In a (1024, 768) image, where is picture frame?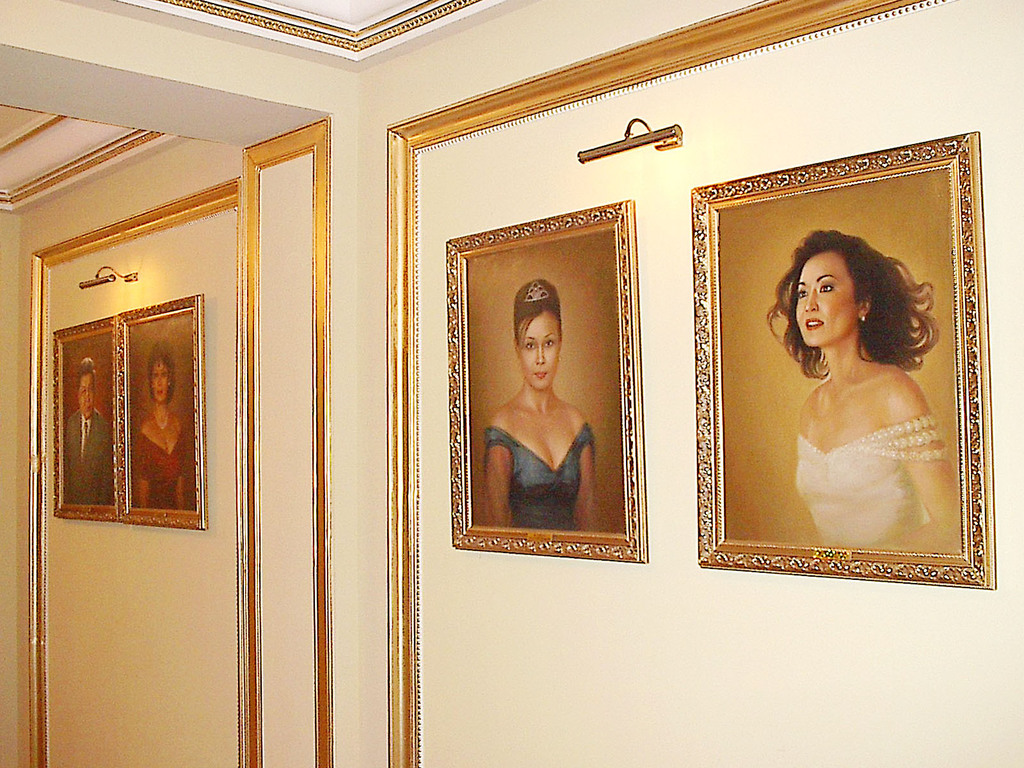
Rect(441, 200, 642, 561).
